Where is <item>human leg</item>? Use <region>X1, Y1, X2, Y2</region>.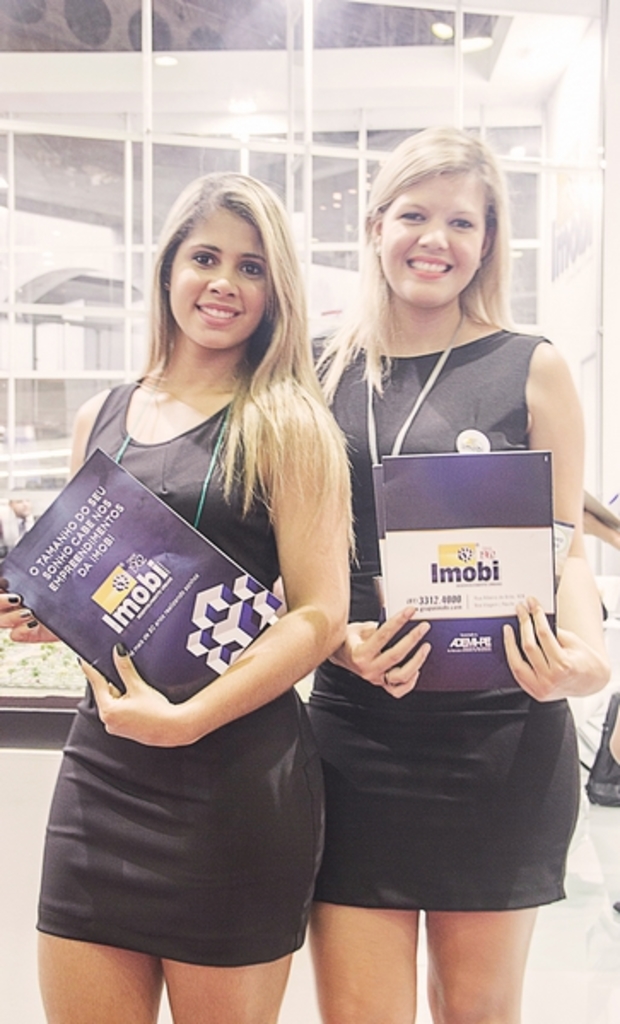
<region>307, 905, 424, 1022</region>.
